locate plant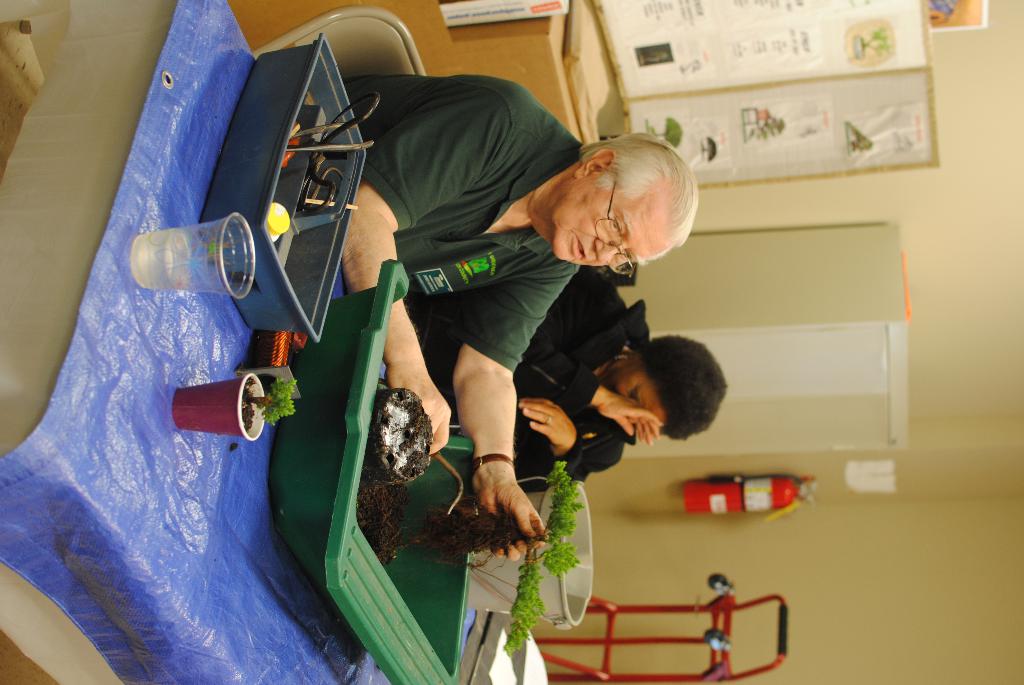
pyautogui.locateOnScreen(413, 462, 585, 659)
